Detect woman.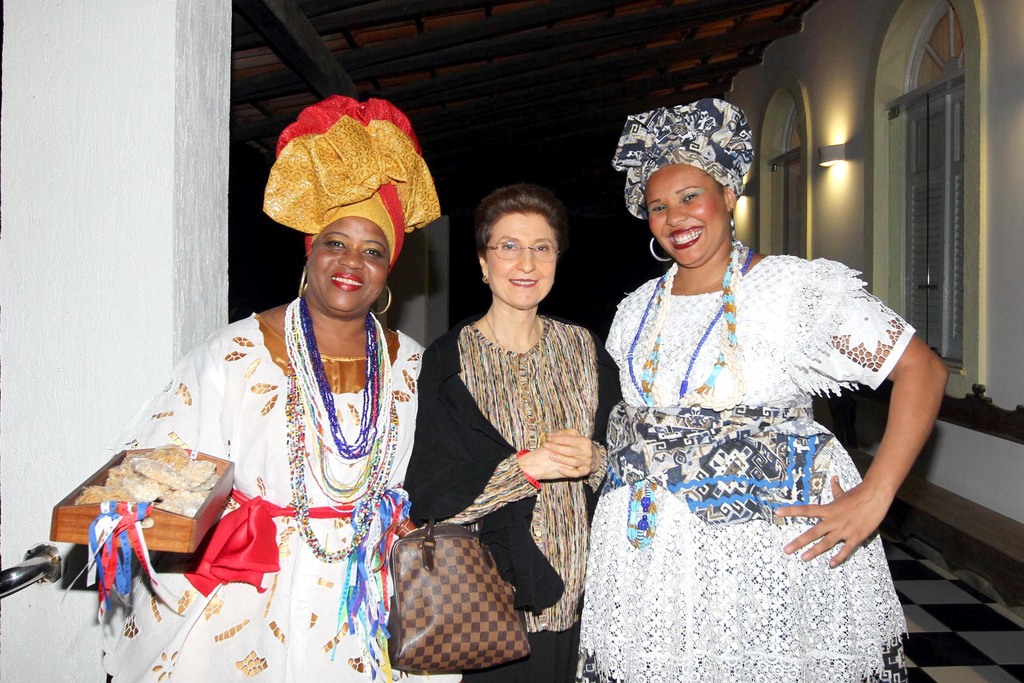
Detected at detection(93, 94, 464, 682).
